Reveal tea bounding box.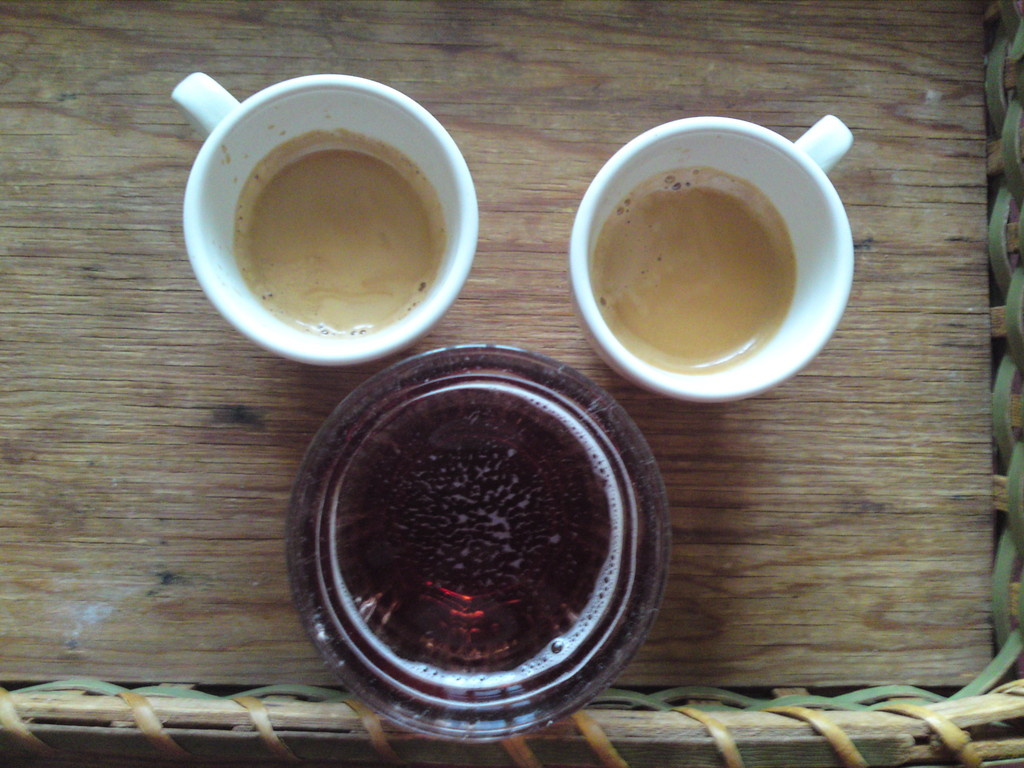
Revealed: crop(589, 168, 799, 376).
